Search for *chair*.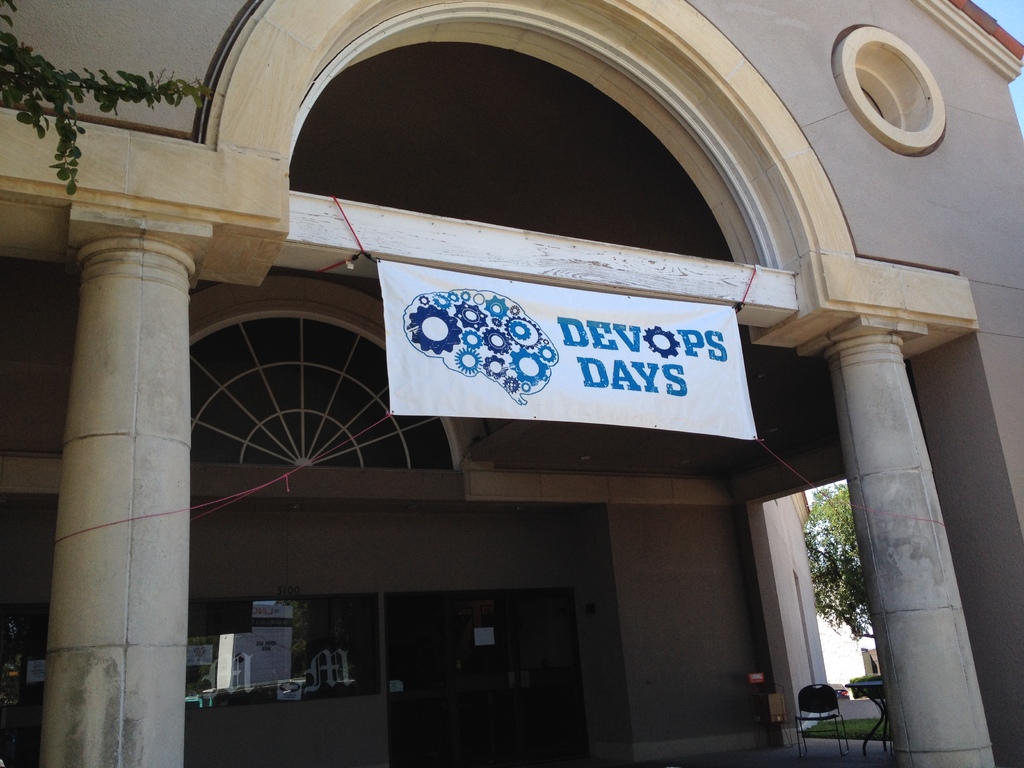
Found at [791,680,851,751].
